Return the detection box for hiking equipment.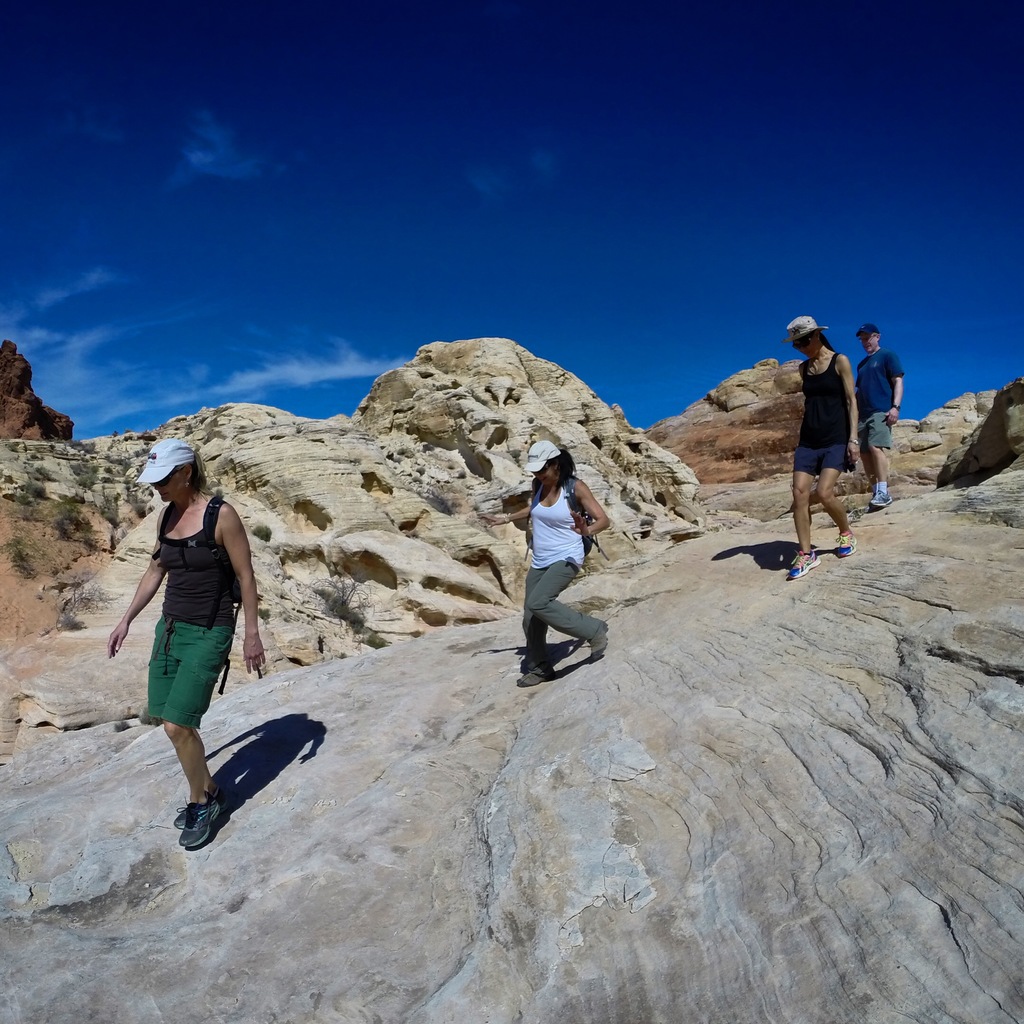
BBox(520, 472, 602, 556).
